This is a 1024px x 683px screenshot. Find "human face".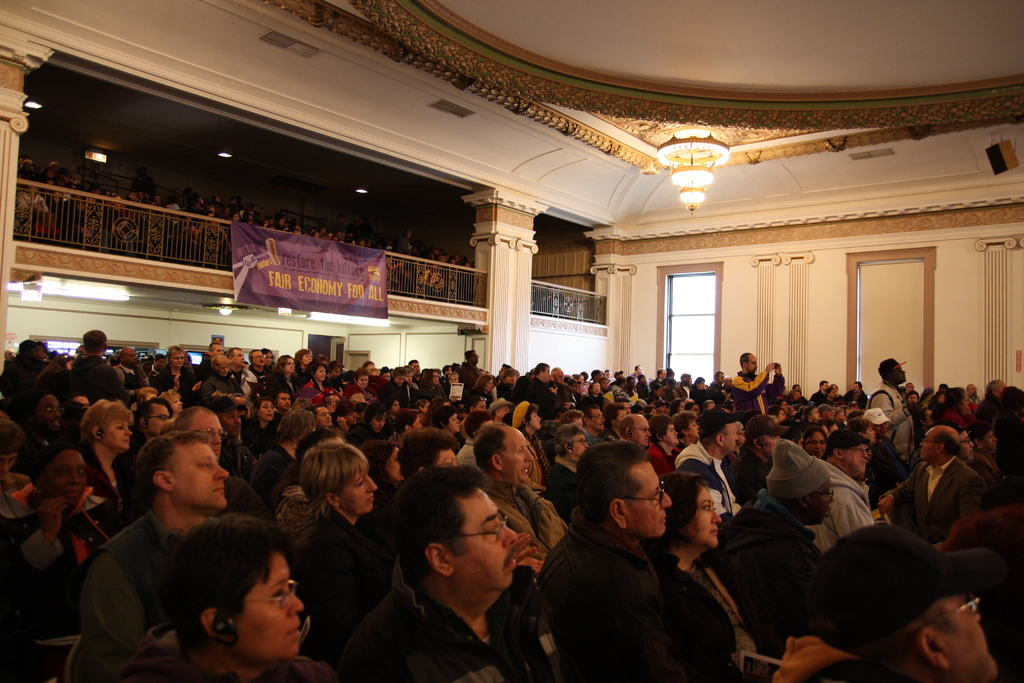
Bounding box: BBox(234, 350, 243, 367).
